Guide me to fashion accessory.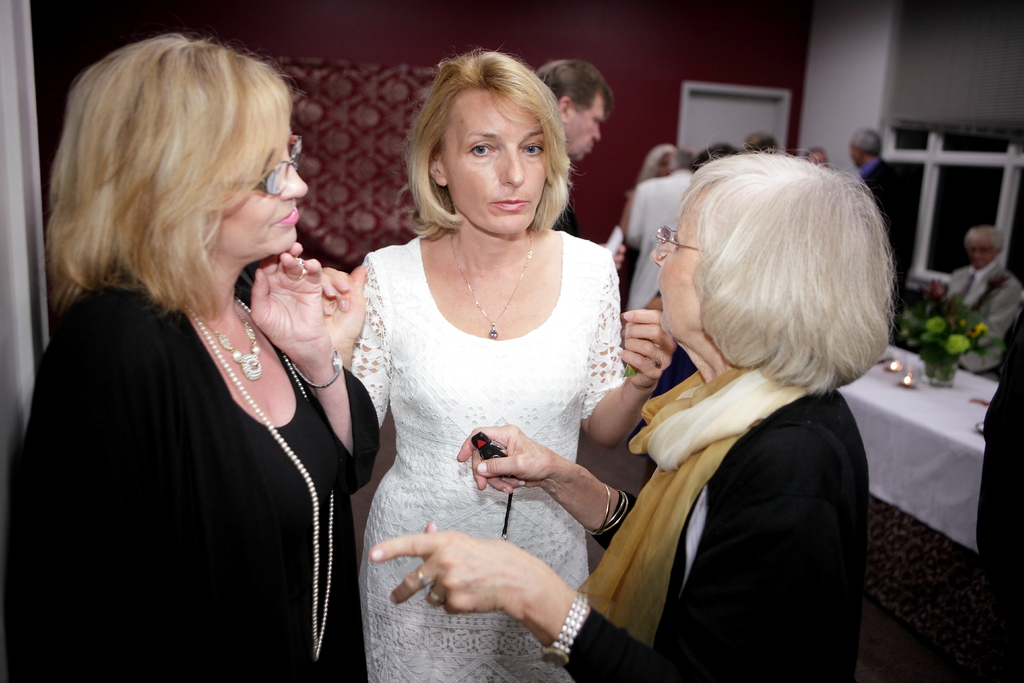
Guidance: rect(575, 361, 806, 655).
